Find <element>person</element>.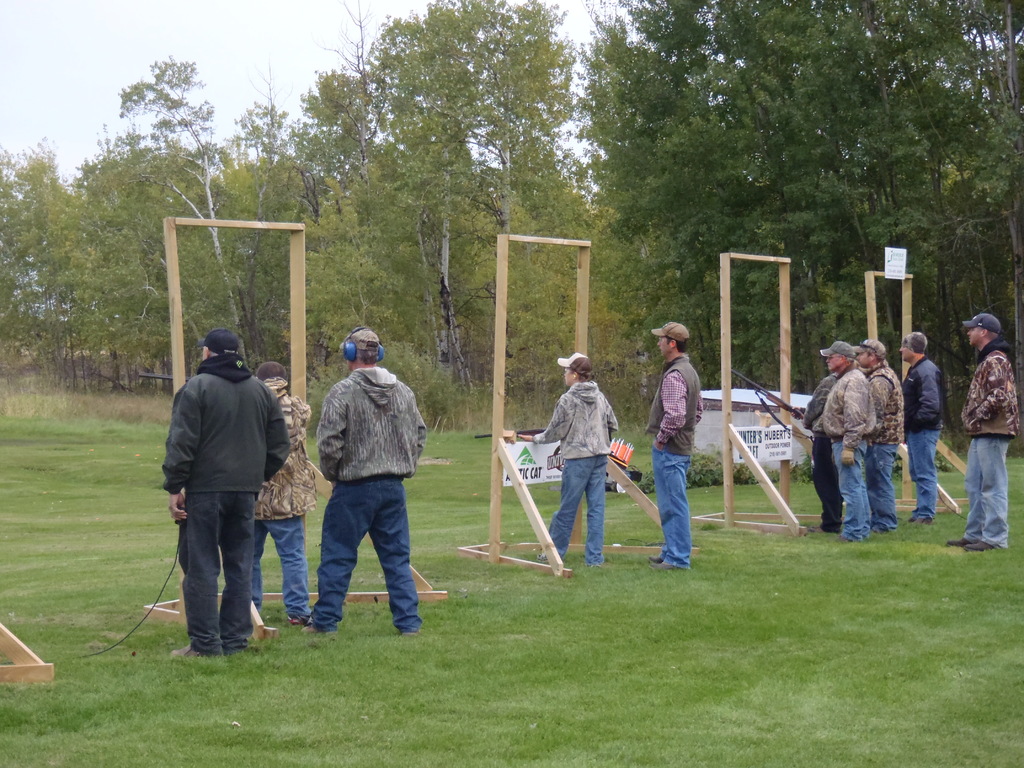
bbox=[515, 352, 622, 569].
